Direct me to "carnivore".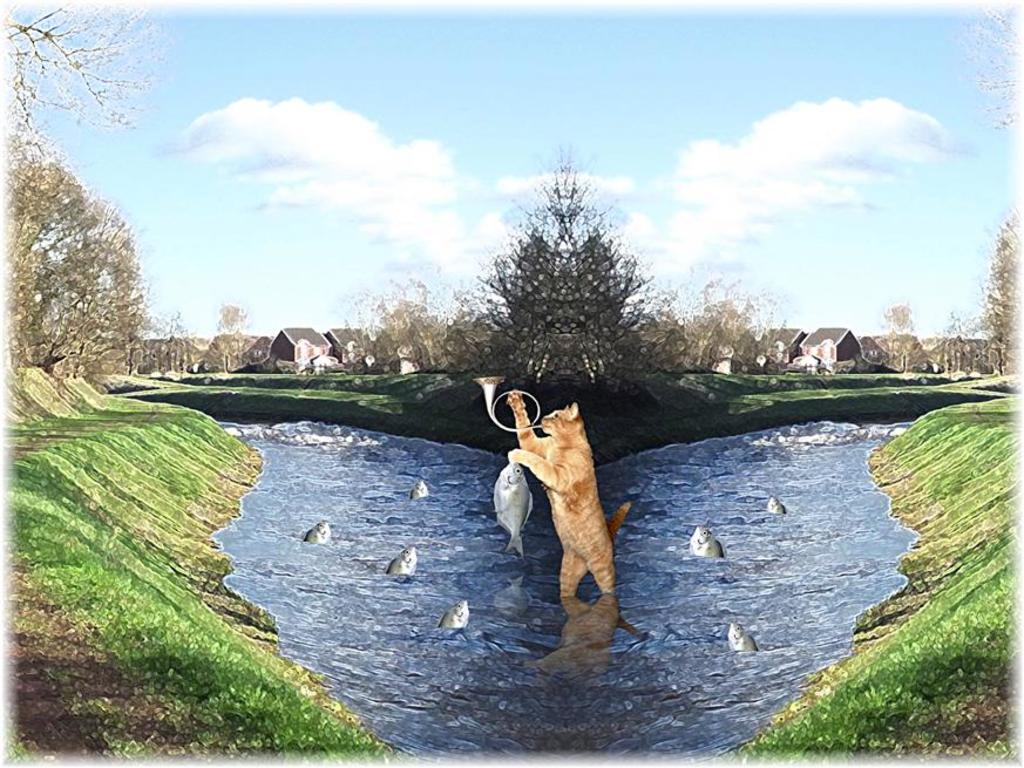
Direction: bbox=[759, 494, 782, 519].
